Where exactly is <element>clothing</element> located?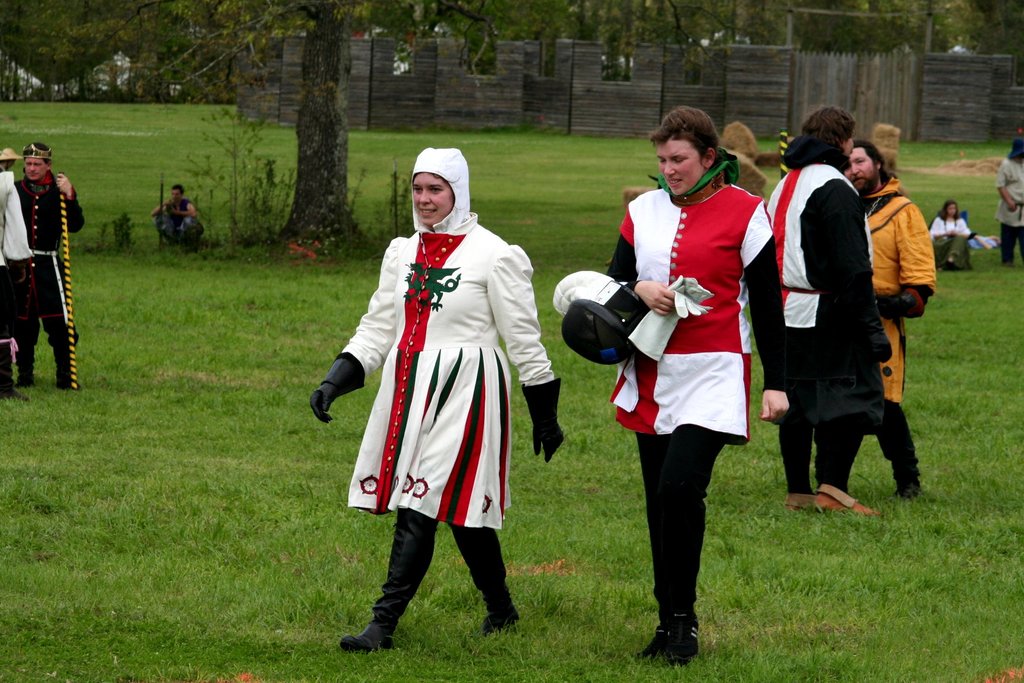
Its bounding box is Rect(154, 201, 193, 244).
